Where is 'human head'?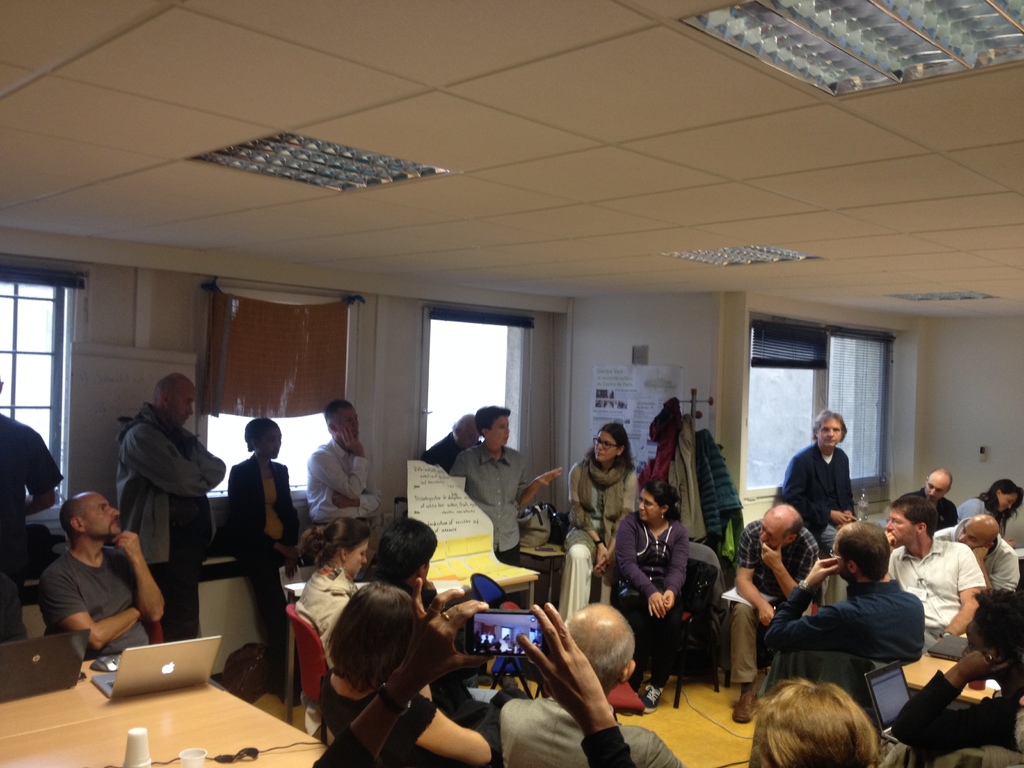
[left=812, top=407, right=847, bottom=449].
